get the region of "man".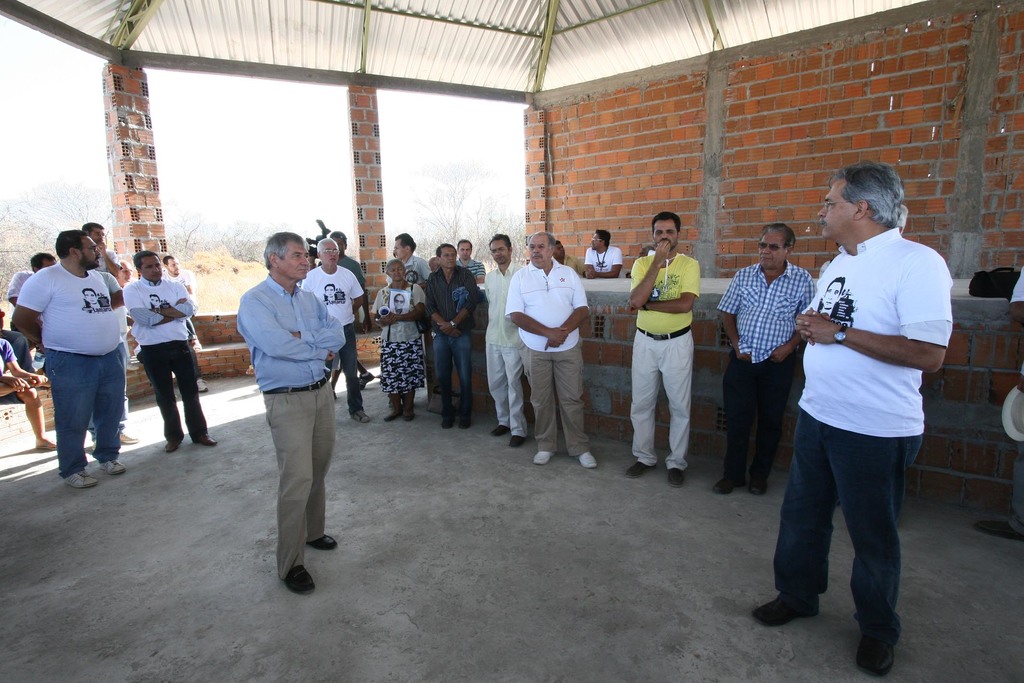
left=461, top=236, right=484, bottom=278.
